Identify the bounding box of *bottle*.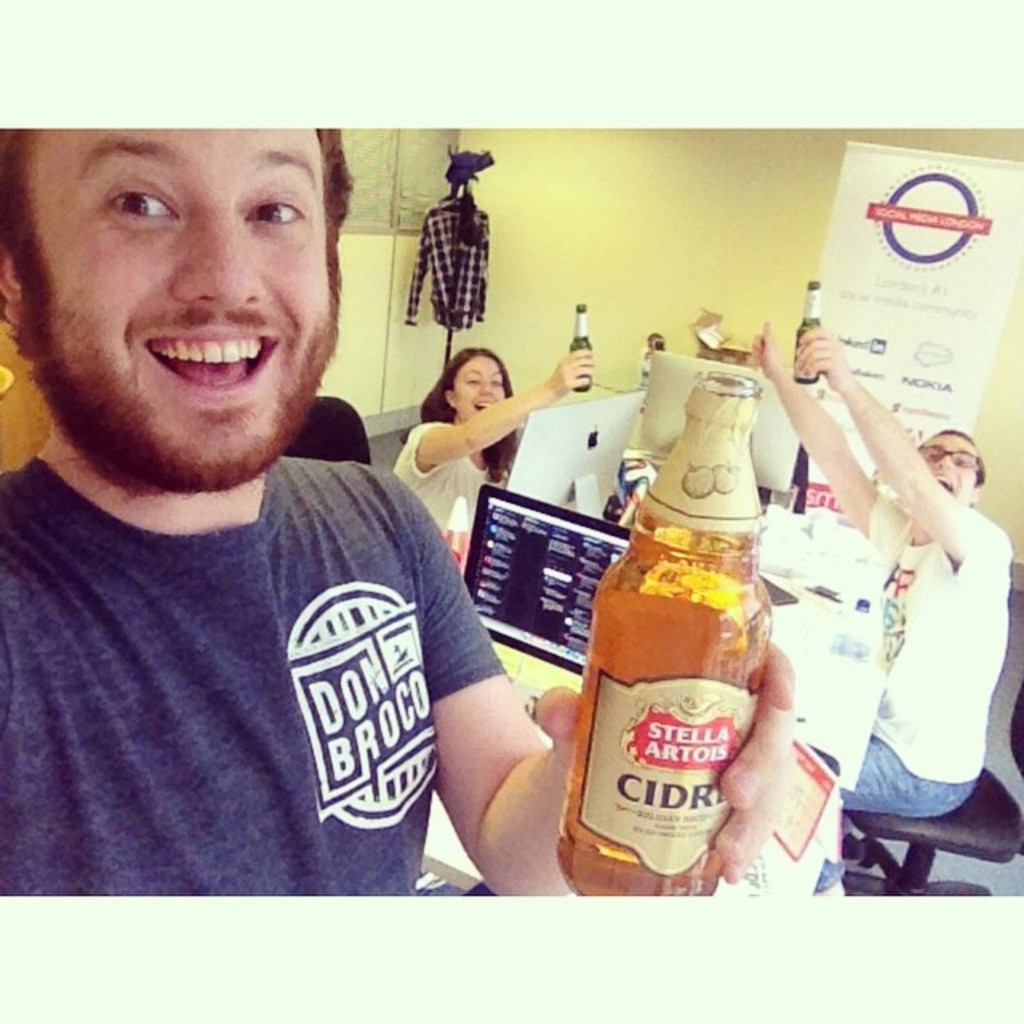
BBox(571, 296, 592, 387).
